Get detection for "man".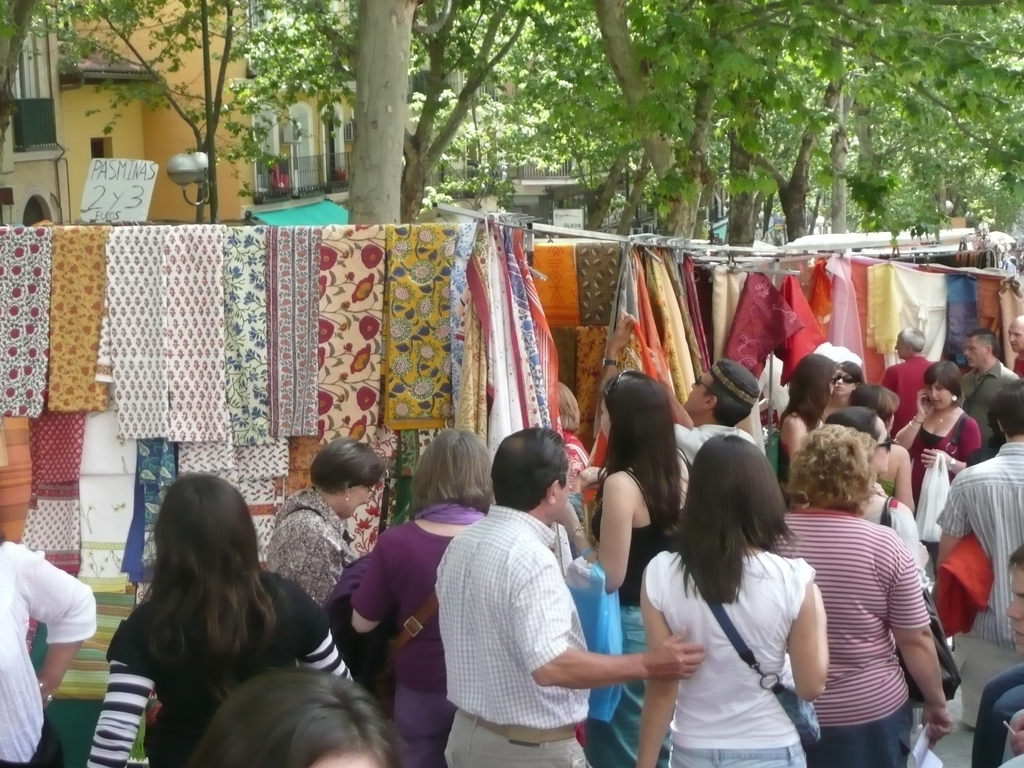
Detection: [left=598, top=314, right=762, bottom=509].
